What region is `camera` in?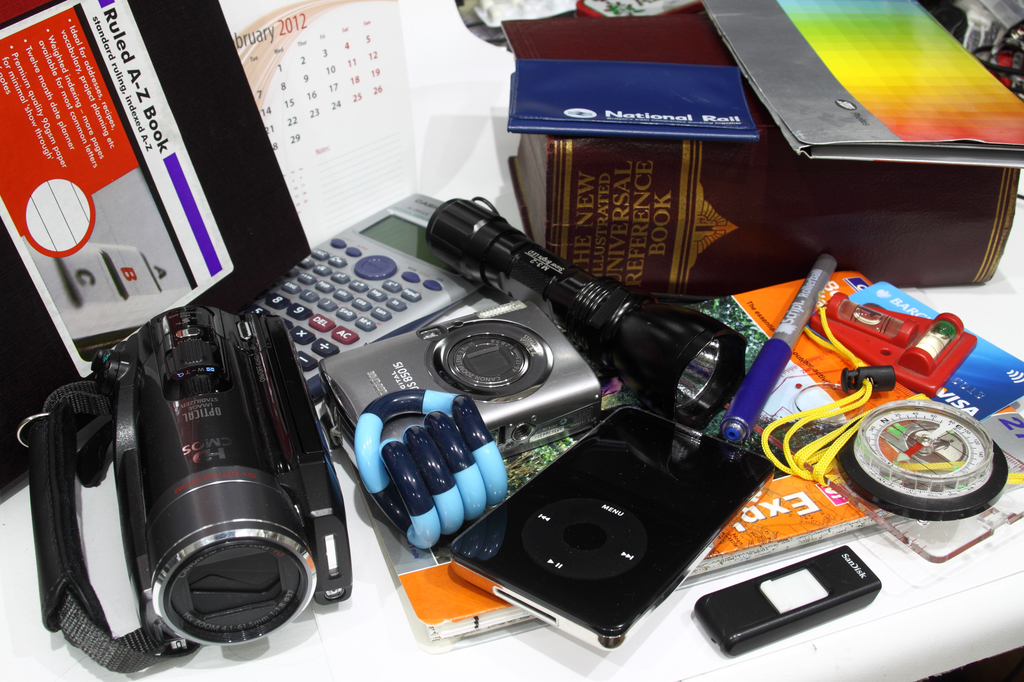
(94,304,356,649).
